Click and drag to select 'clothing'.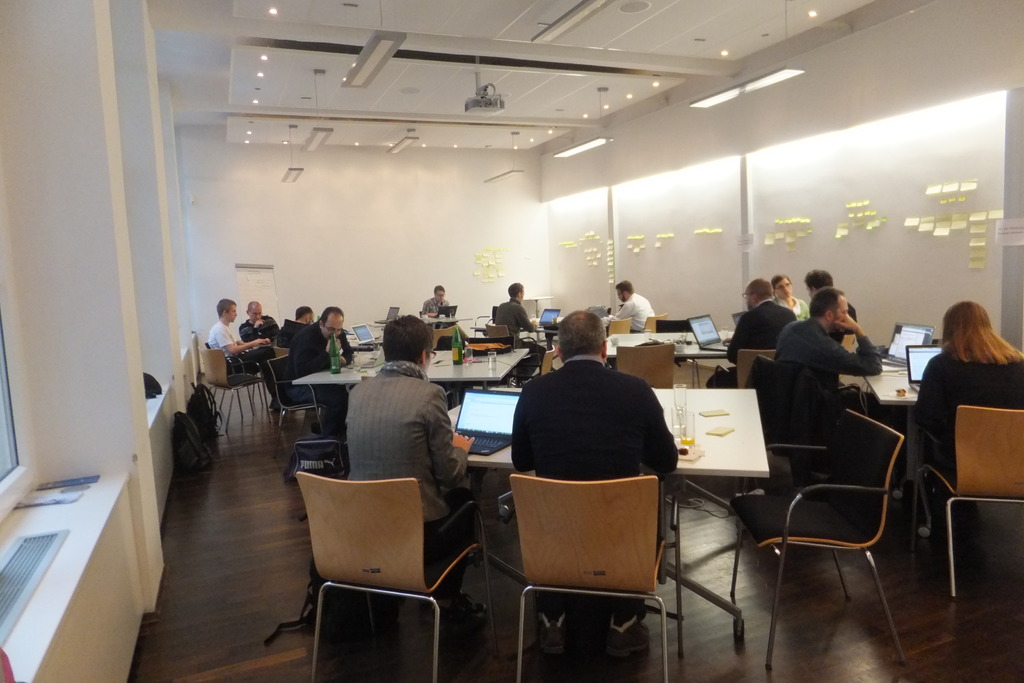
Selection: region(909, 344, 1023, 482).
